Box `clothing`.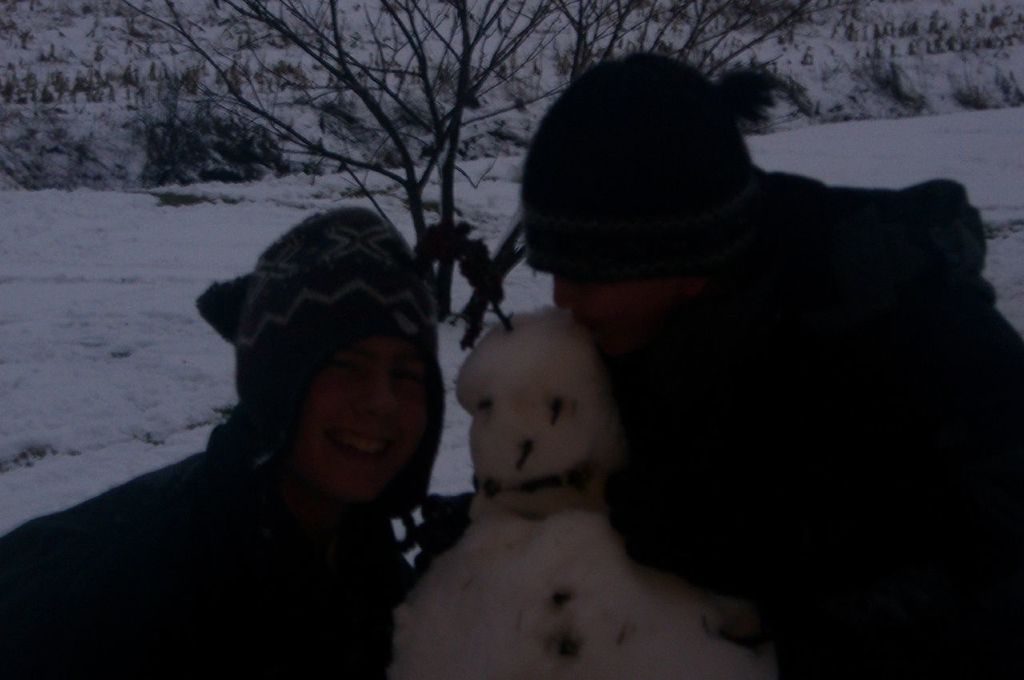
[left=0, top=202, right=448, bottom=679].
